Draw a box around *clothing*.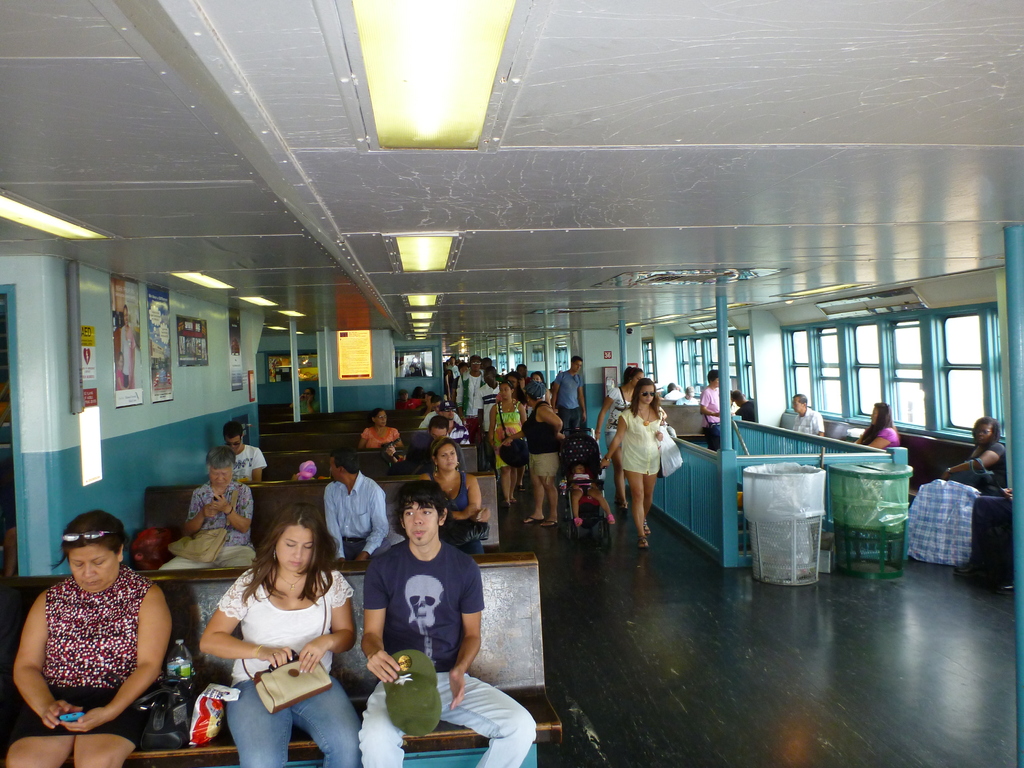
518:393:531:415.
